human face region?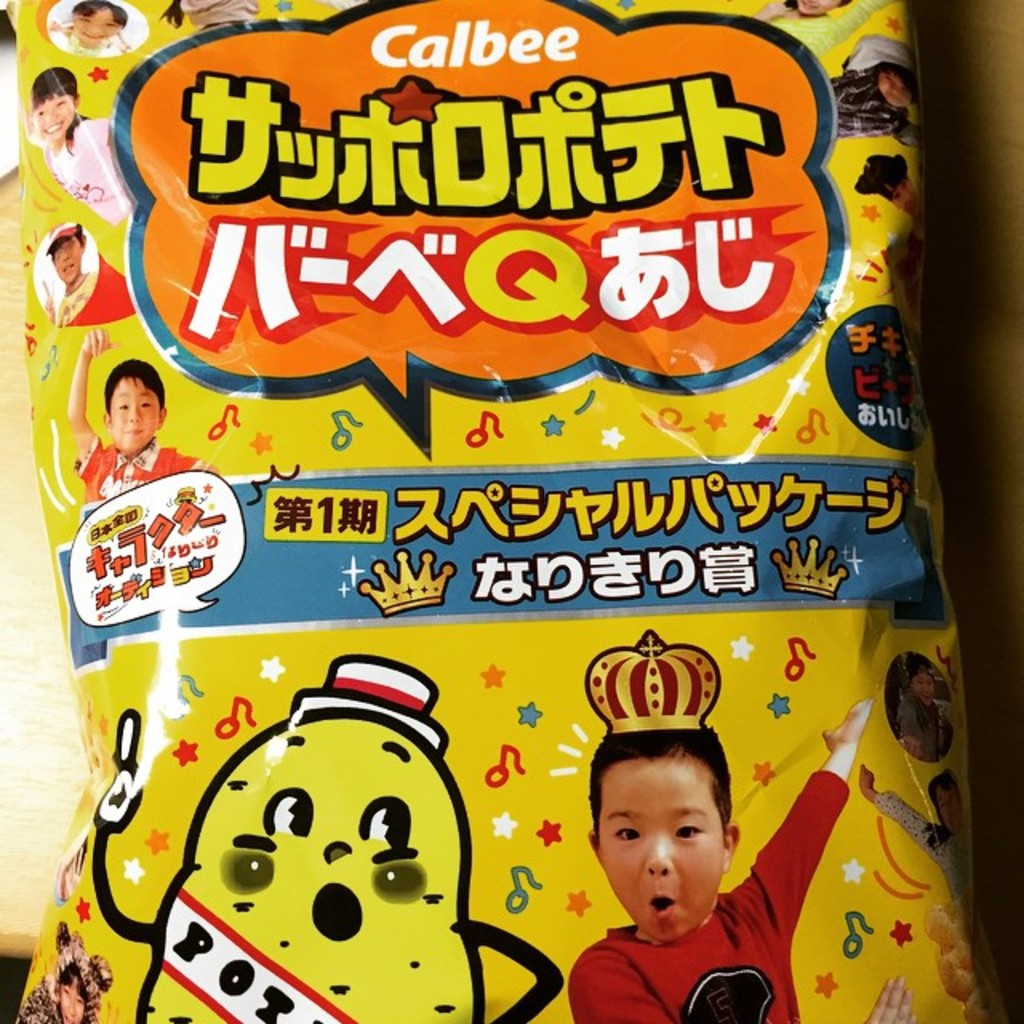
l=77, t=0, r=126, b=50
